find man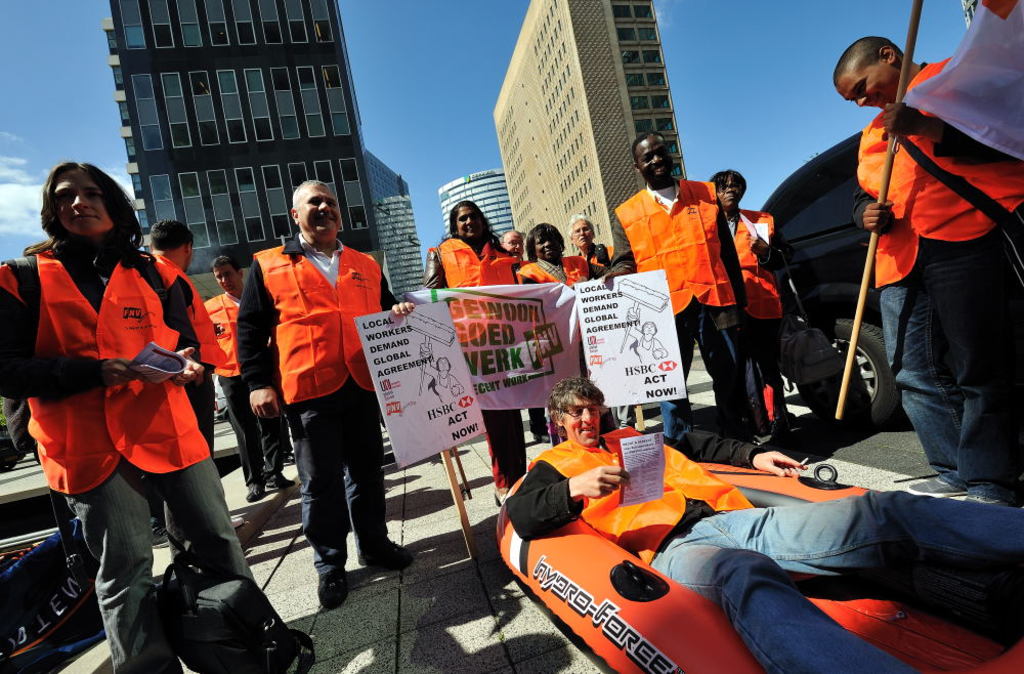
{"x1": 201, "y1": 254, "x2": 295, "y2": 507}
